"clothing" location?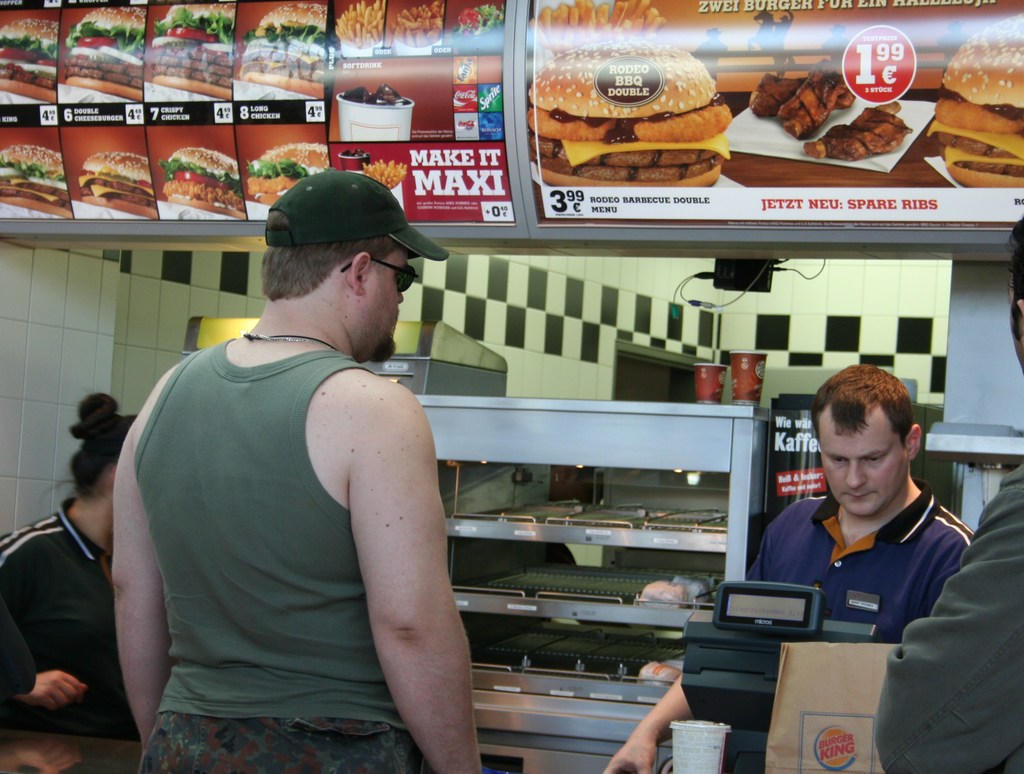
<bbox>0, 493, 145, 744</bbox>
